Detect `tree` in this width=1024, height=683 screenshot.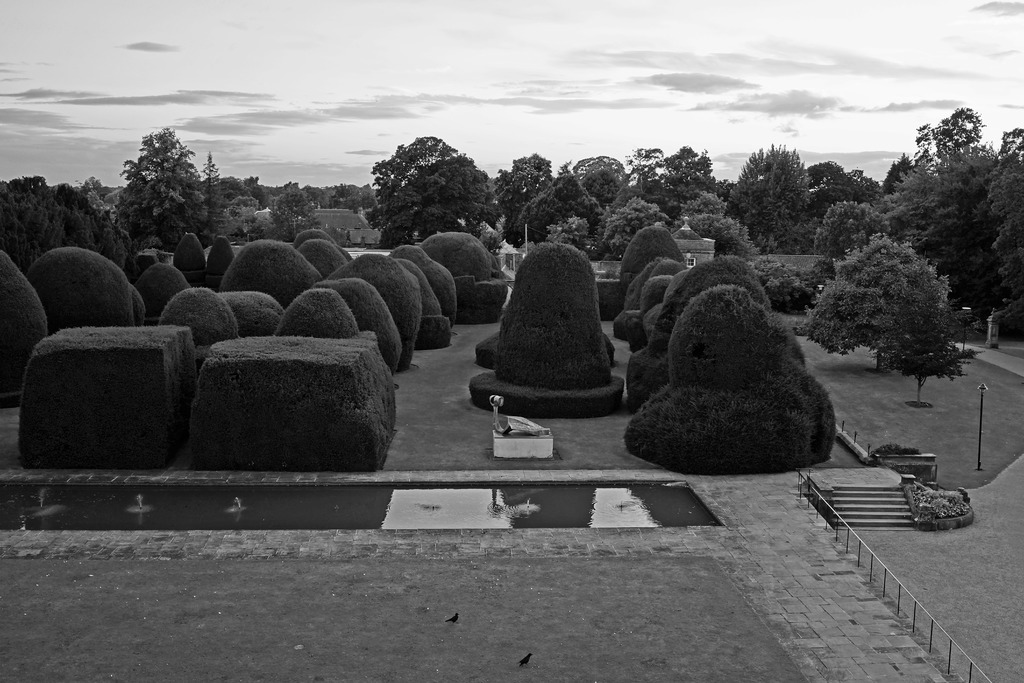
Detection: x1=0, y1=180, x2=43, y2=264.
